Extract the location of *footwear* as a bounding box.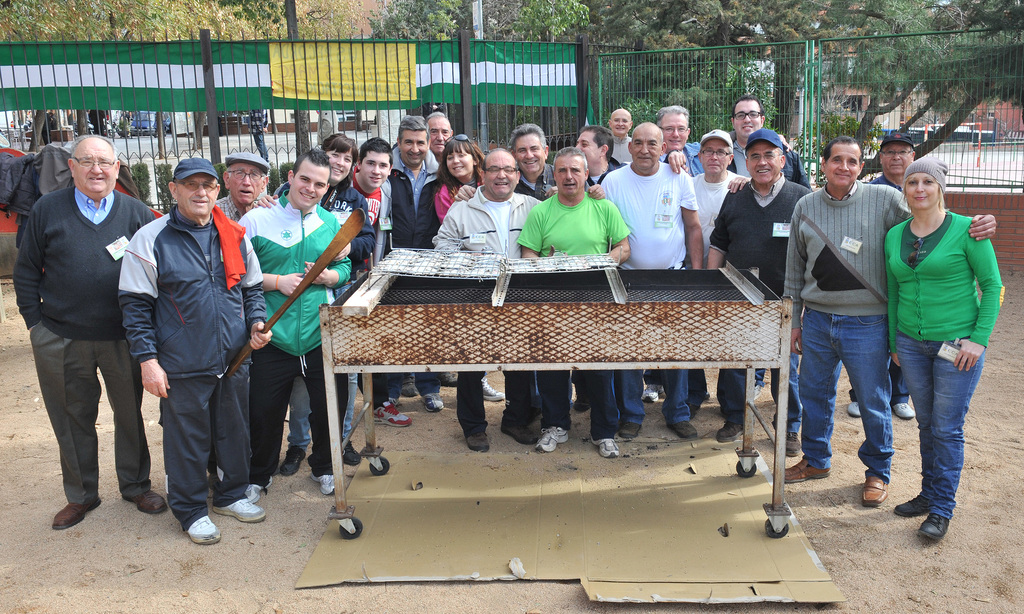
locate(781, 458, 829, 484).
